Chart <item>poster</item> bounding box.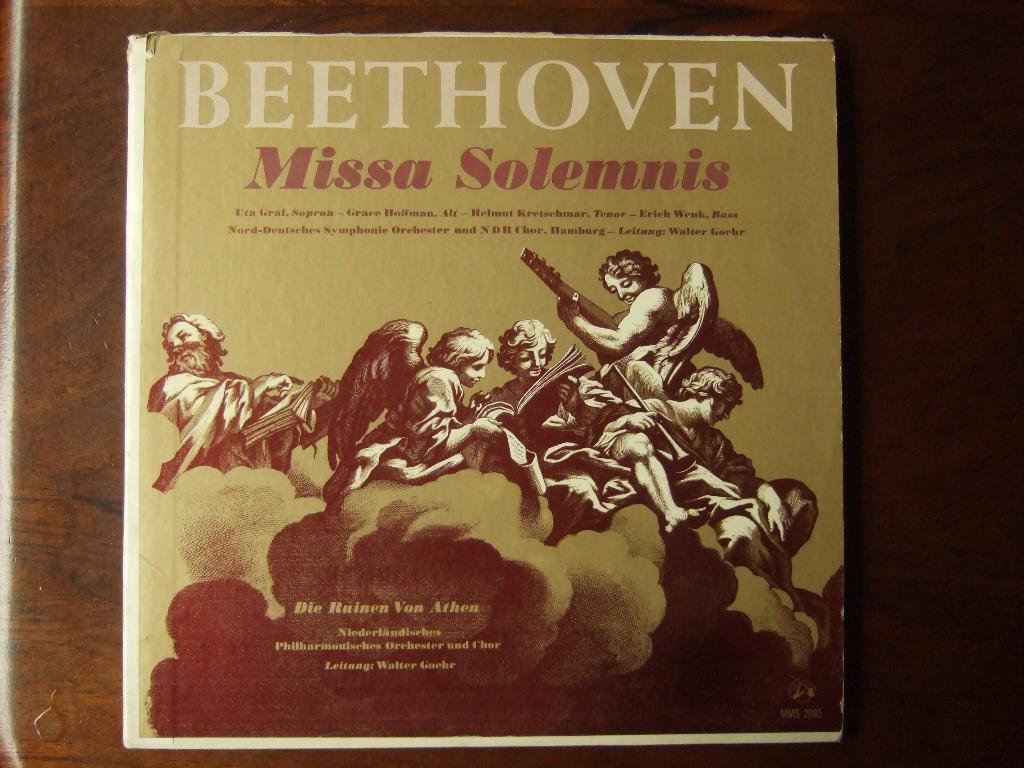
Charted: <box>125,33,846,742</box>.
